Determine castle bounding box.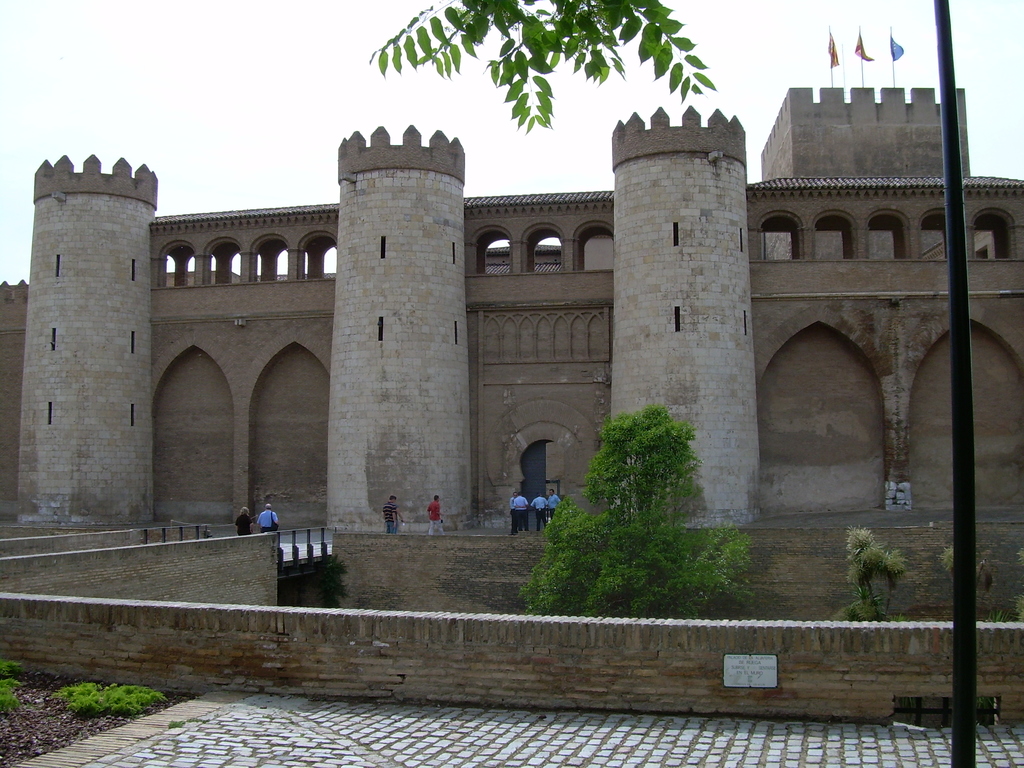
Determined: 54, 41, 1023, 600.
